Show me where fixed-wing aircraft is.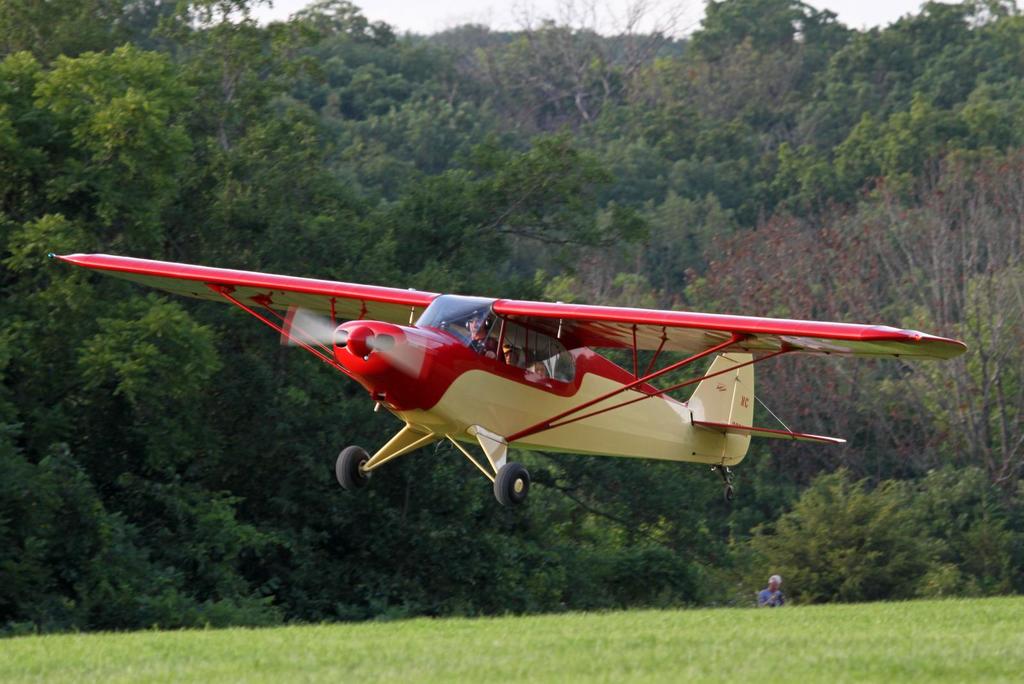
fixed-wing aircraft is at 53 249 967 510.
